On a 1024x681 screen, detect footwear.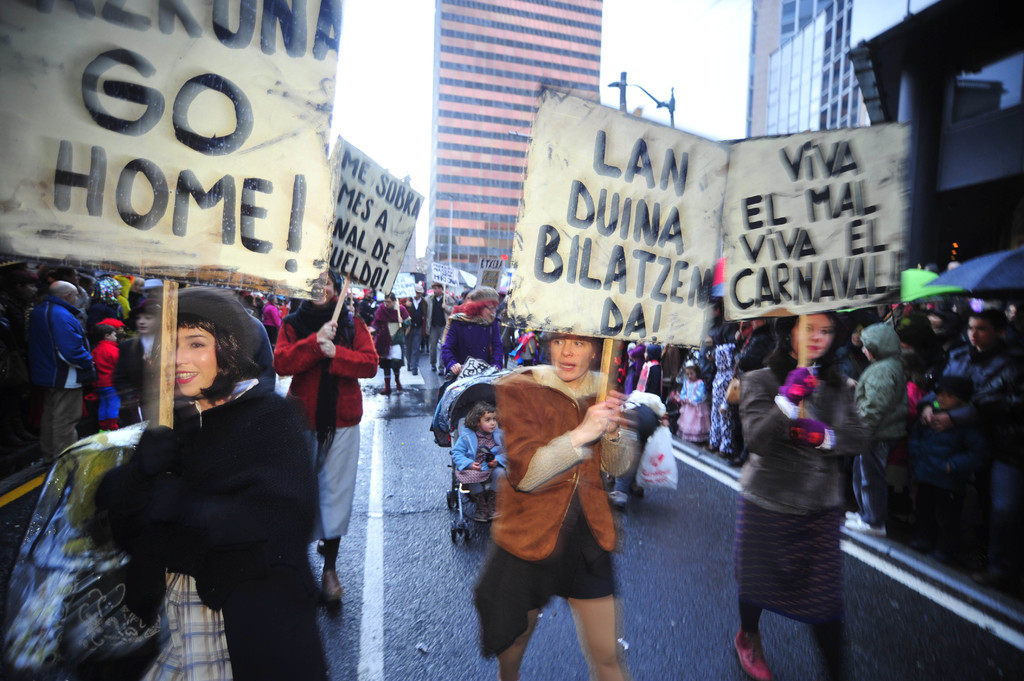
<region>476, 491, 488, 526</region>.
